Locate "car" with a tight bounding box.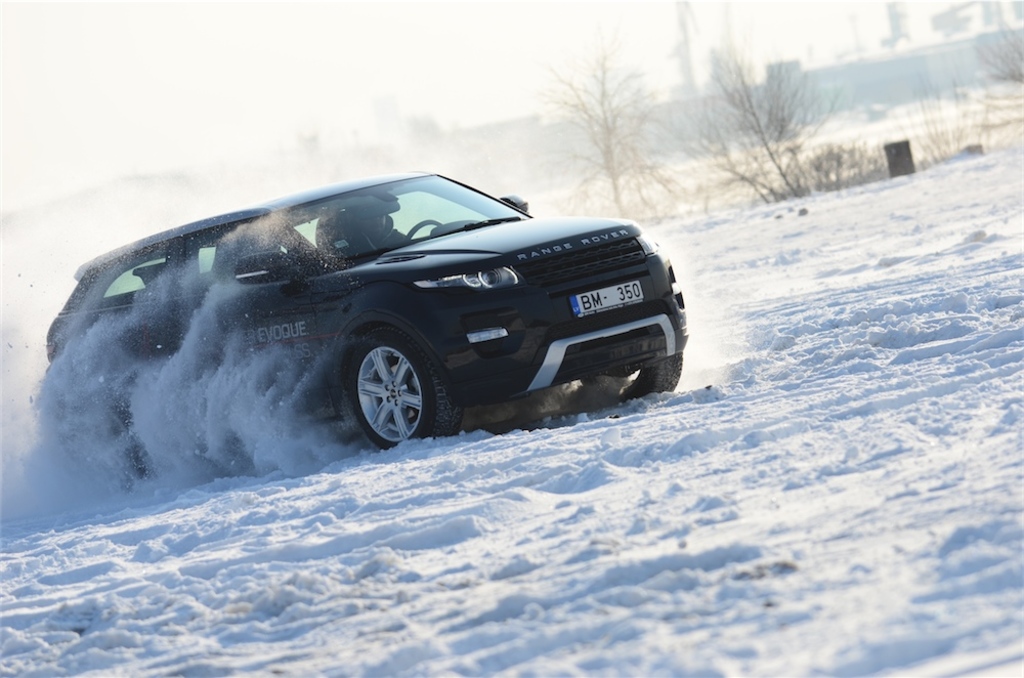
[x1=56, y1=156, x2=683, y2=468].
